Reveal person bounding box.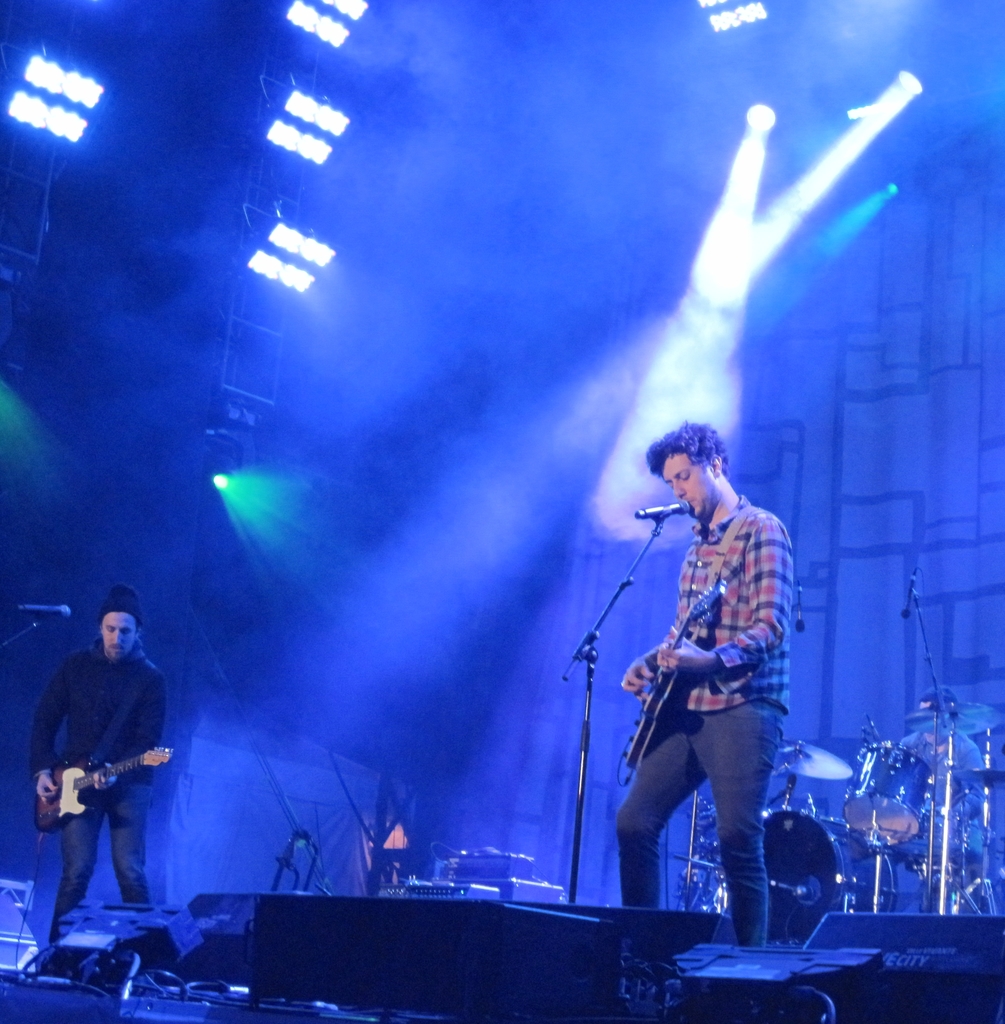
Revealed: (x1=620, y1=403, x2=805, y2=975).
